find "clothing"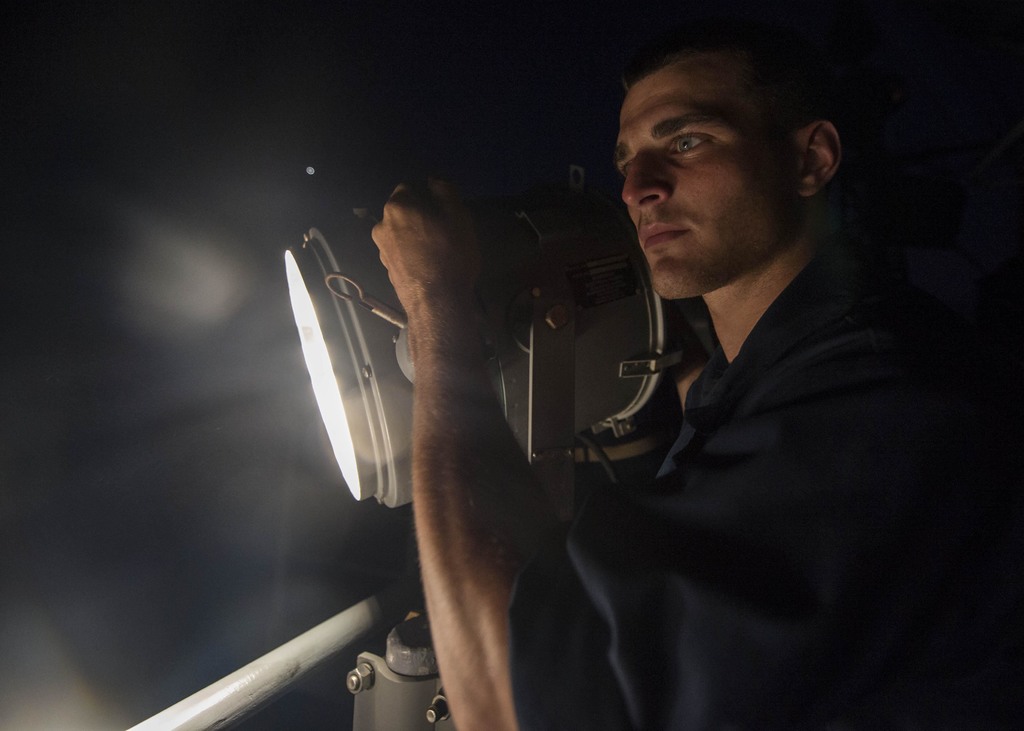
box(549, 182, 942, 716)
